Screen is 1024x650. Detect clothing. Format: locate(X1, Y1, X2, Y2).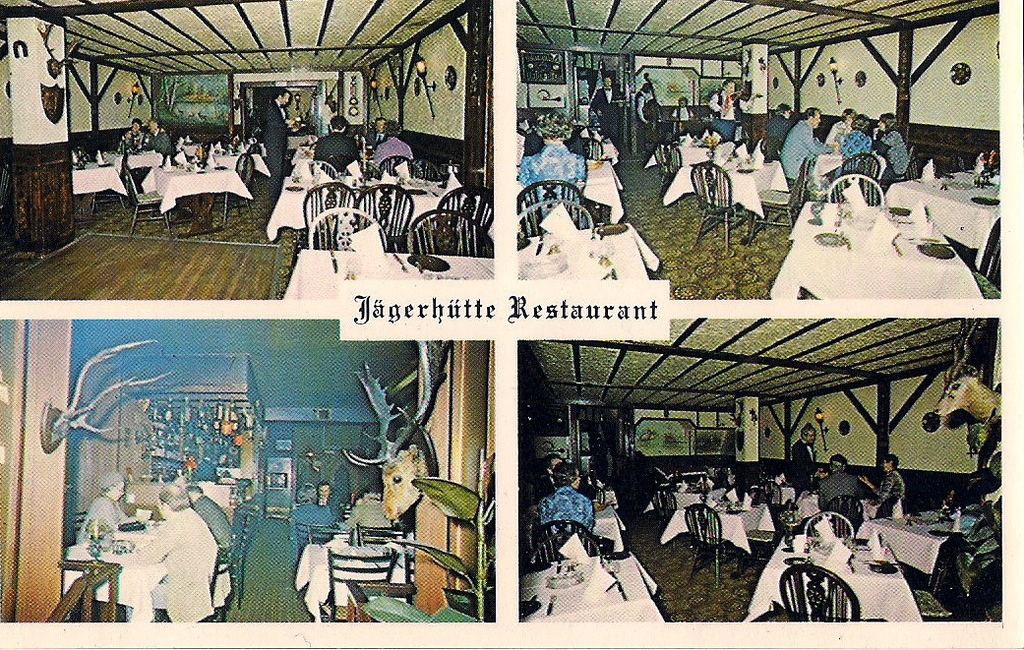
locate(78, 490, 142, 537).
